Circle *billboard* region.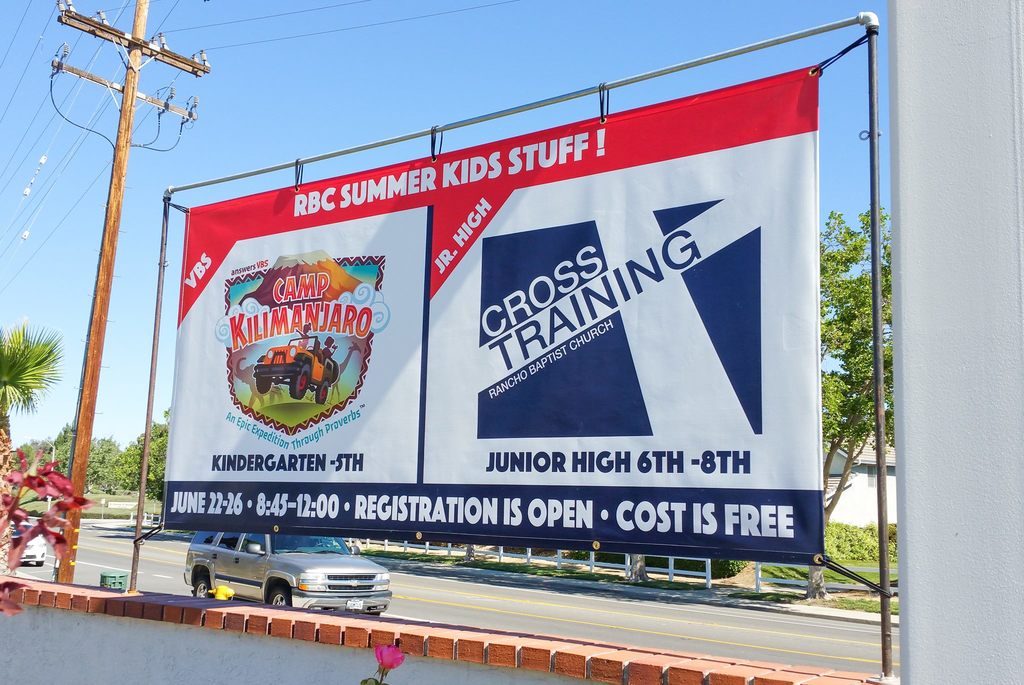
Region: l=111, t=60, r=806, b=562.
